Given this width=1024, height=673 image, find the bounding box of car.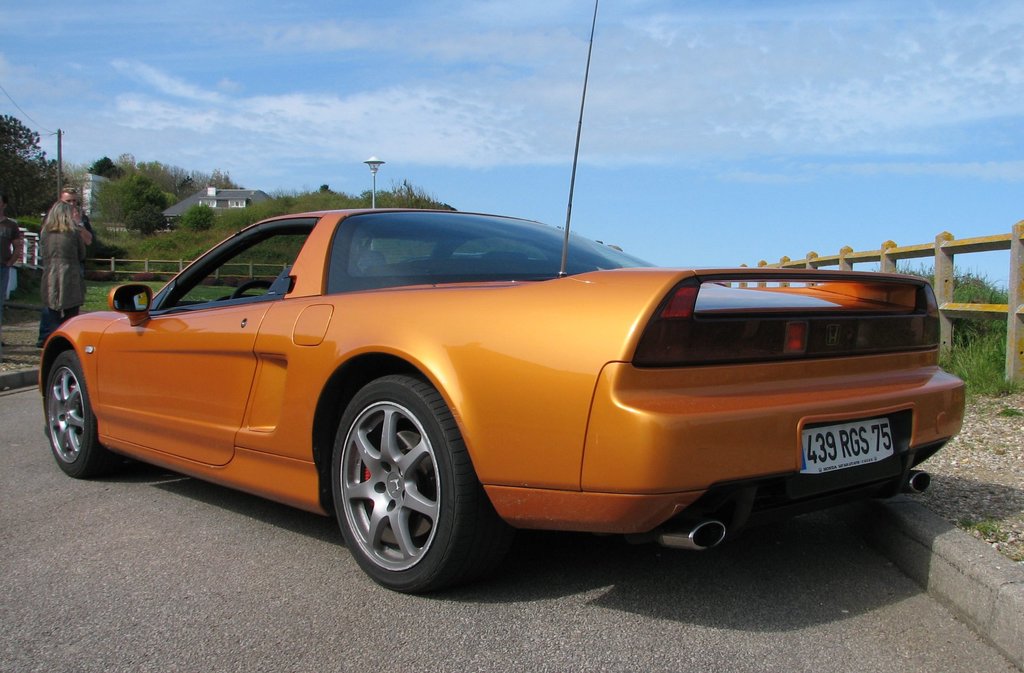
box(36, 0, 971, 595).
